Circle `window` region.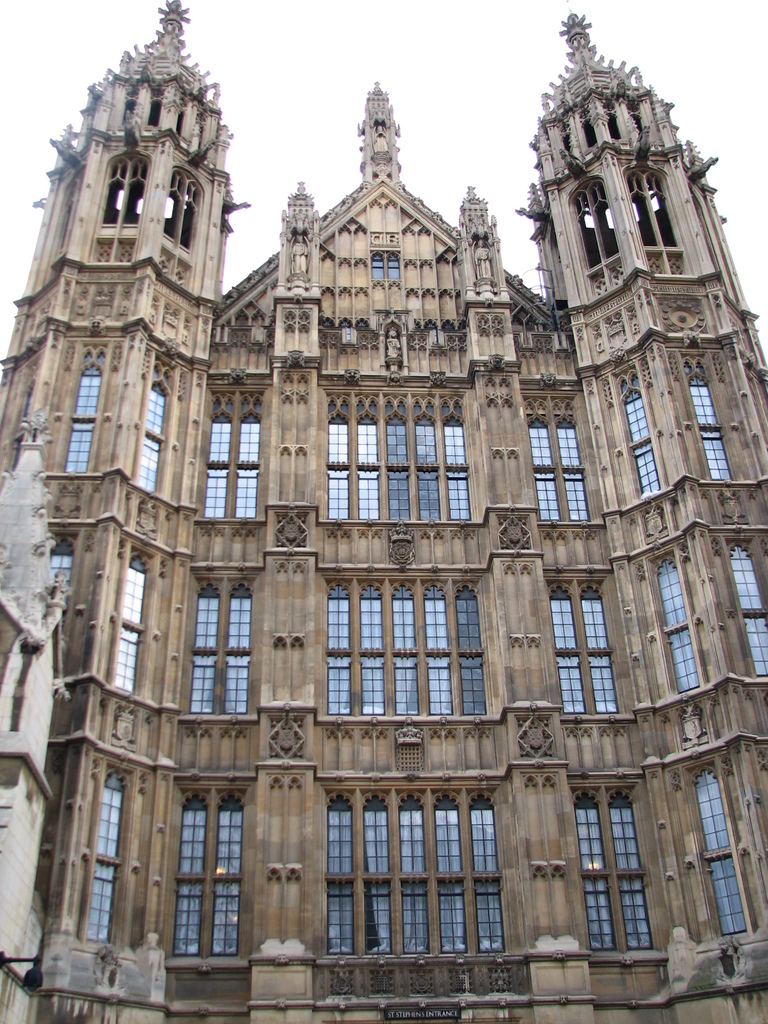
Region: box=[236, 412, 264, 520].
